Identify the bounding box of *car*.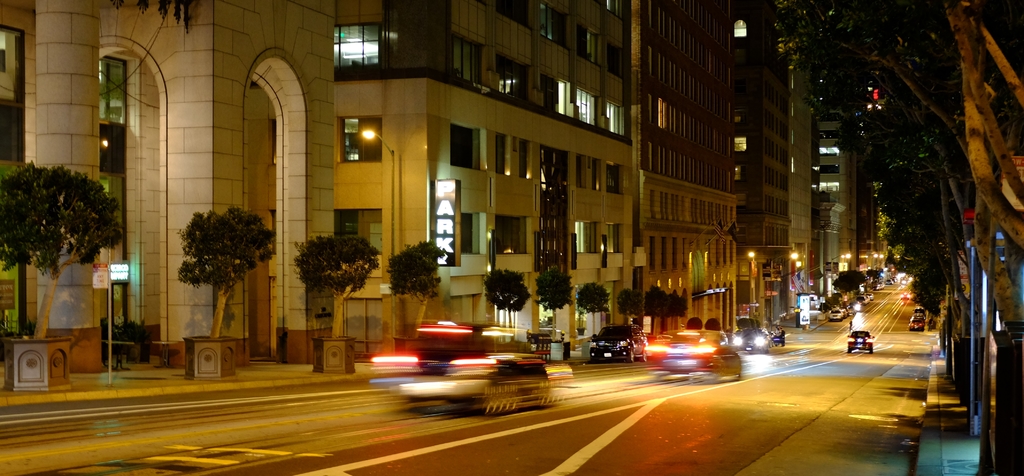
x1=847 y1=331 x2=873 y2=355.
